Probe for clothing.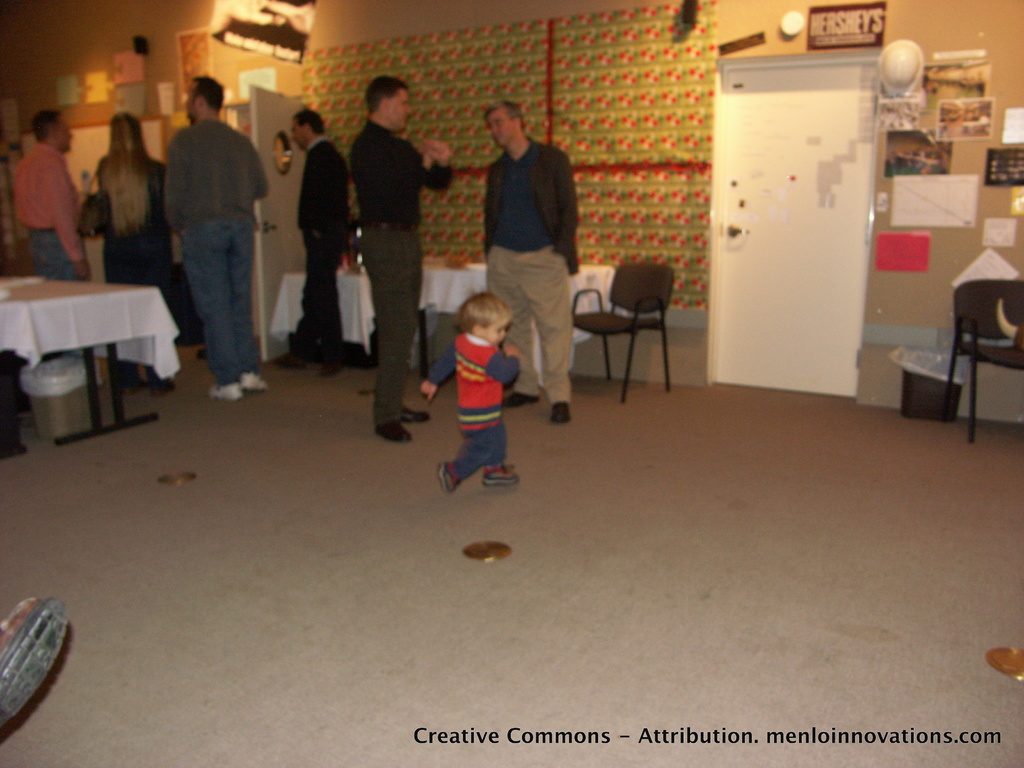
Probe result: (left=438, top=303, right=520, bottom=475).
